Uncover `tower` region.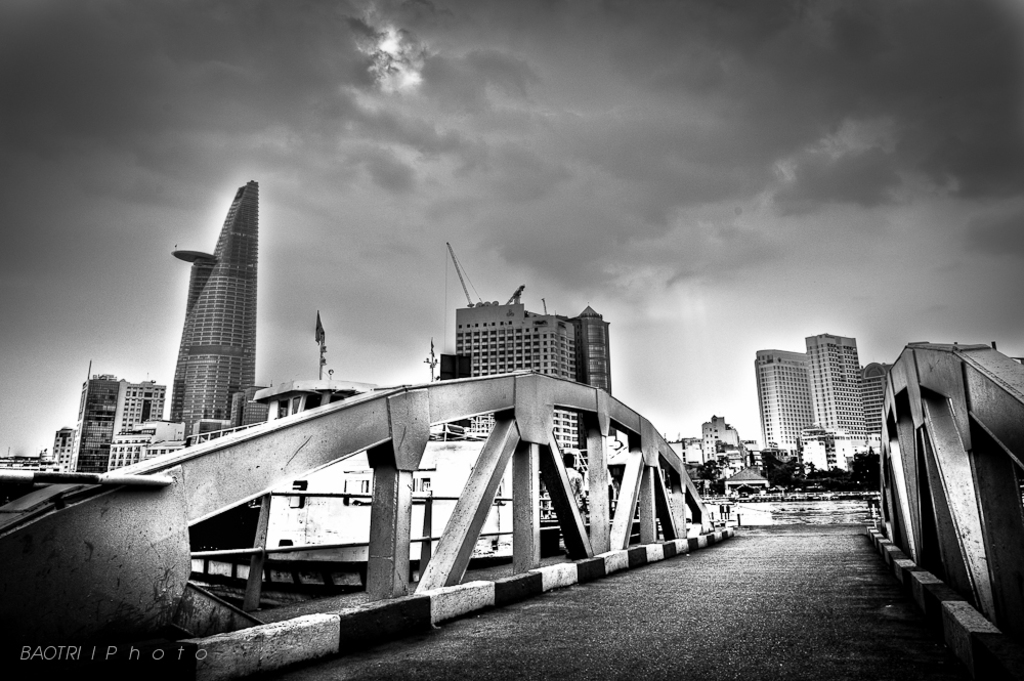
Uncovered: box(752, 346, 816, 451).
